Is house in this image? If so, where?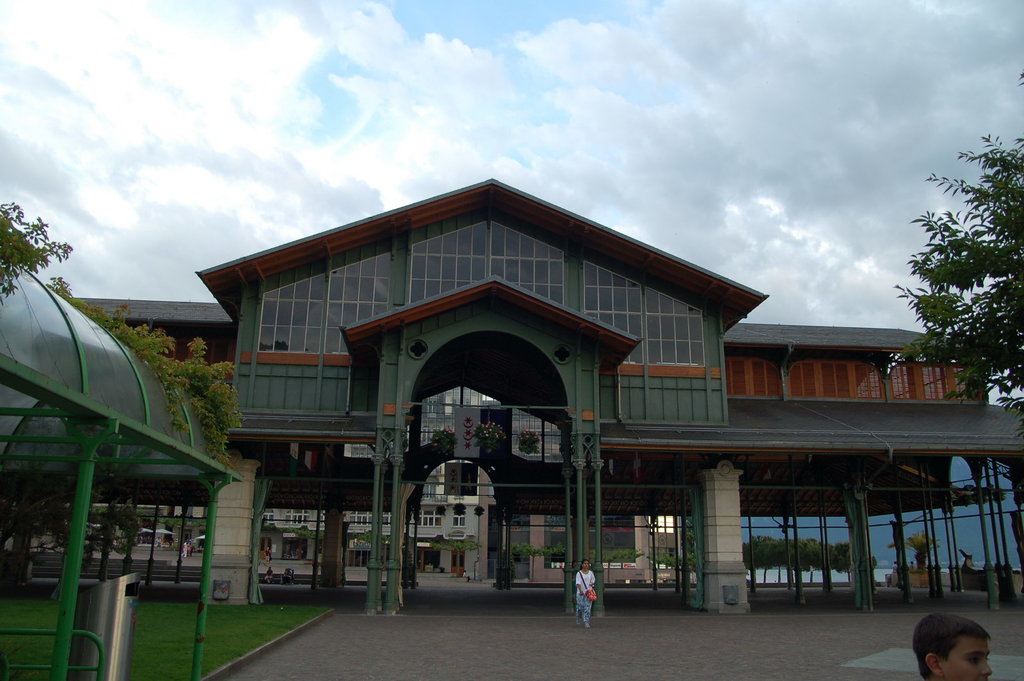
Yes, at [492, 508, 696, 584].
